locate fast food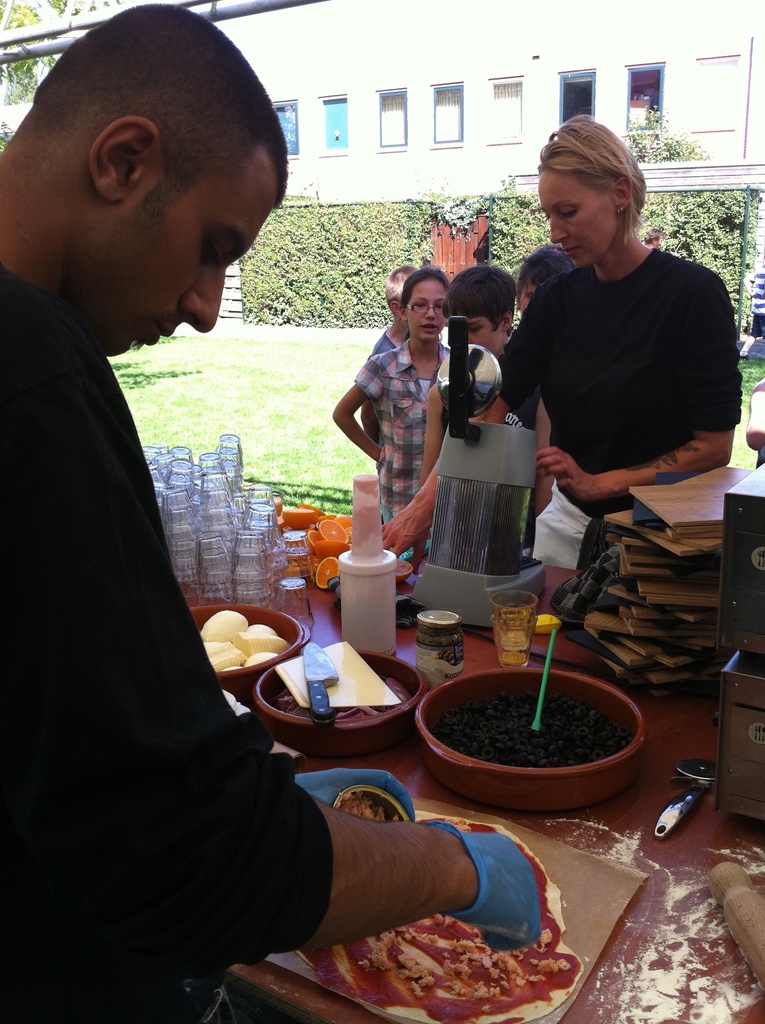
(243,650,277,667)
